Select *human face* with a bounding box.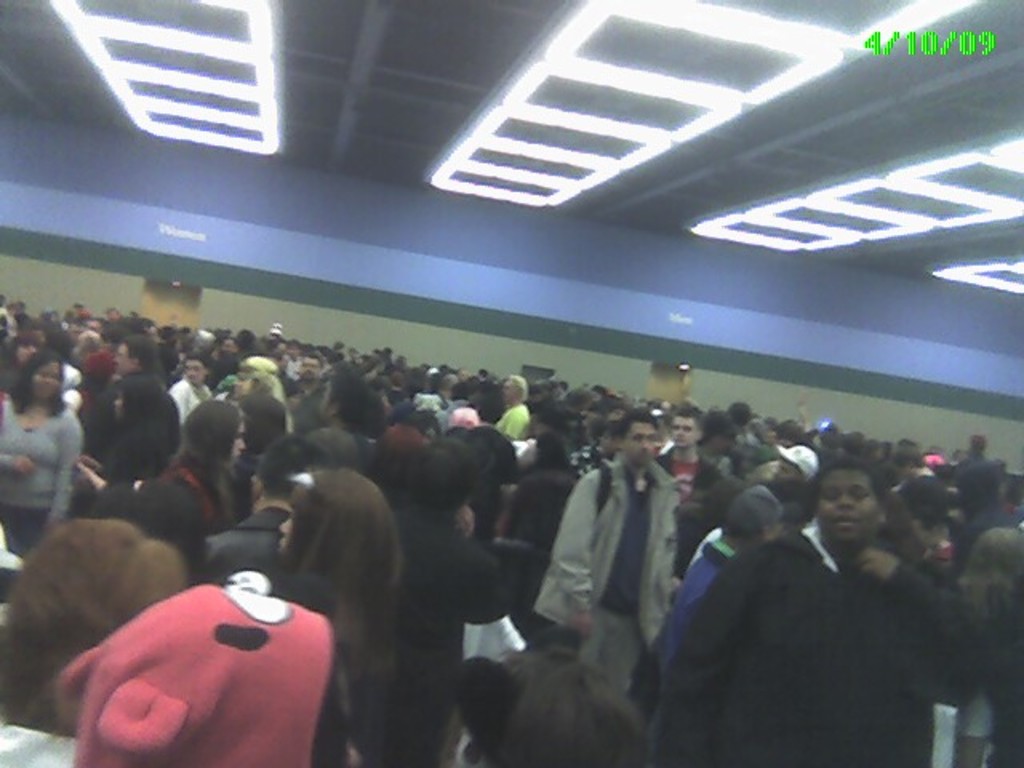
0,275,1022,702.
